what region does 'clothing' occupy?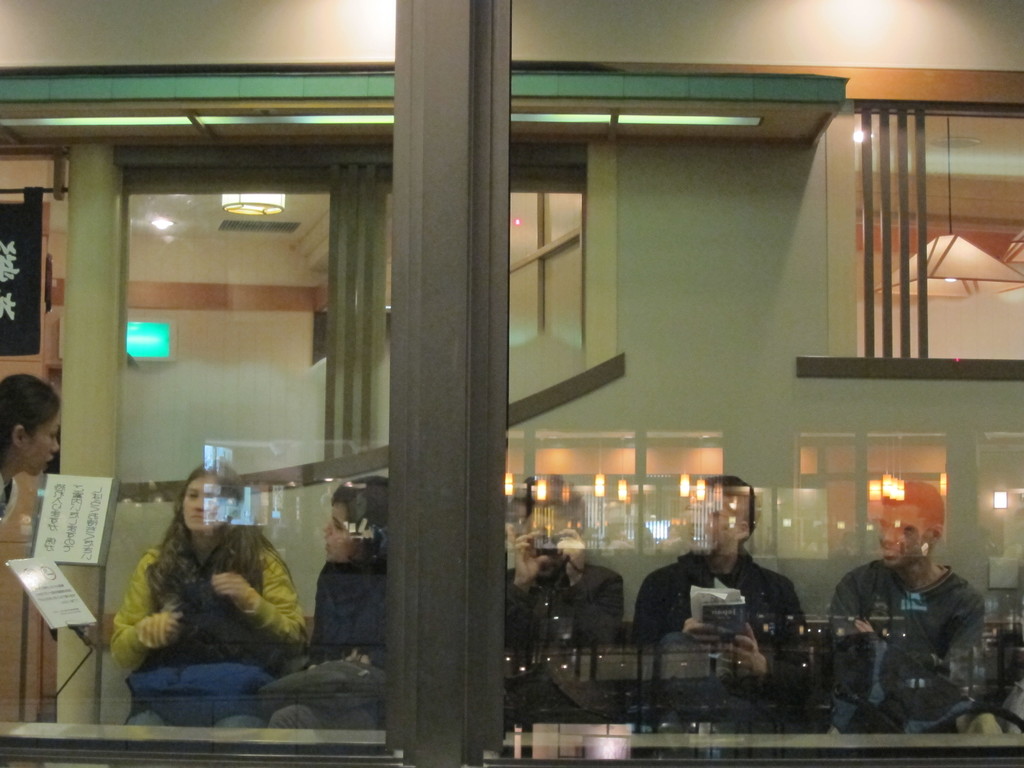
bbox=(271, 548, 386, 719).
